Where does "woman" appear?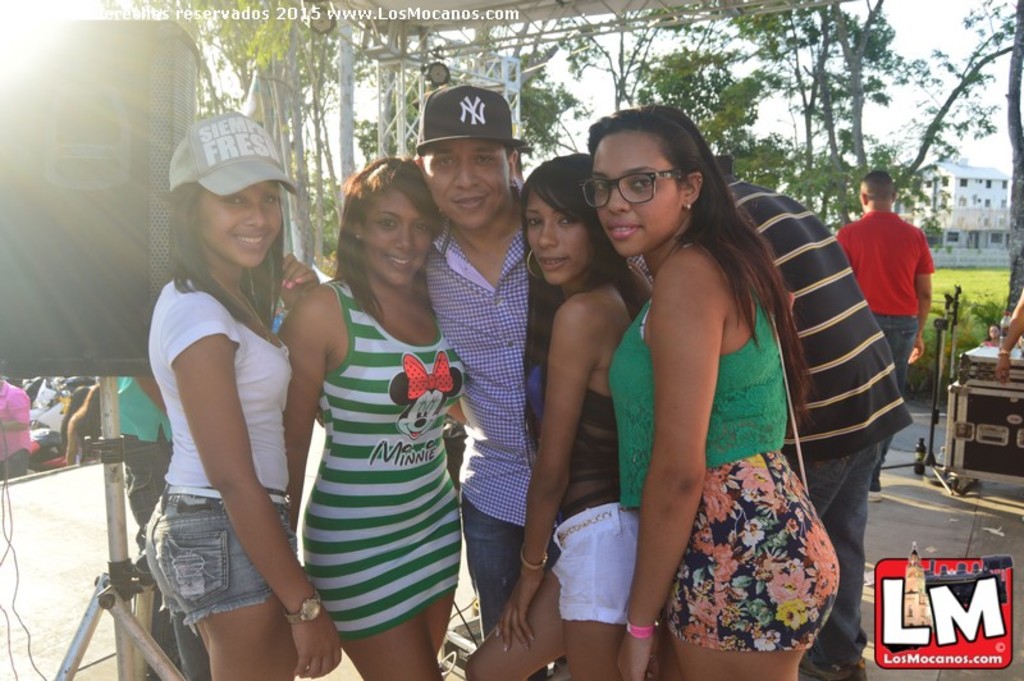
Appears at BBox(465, 154, 652, 680).
